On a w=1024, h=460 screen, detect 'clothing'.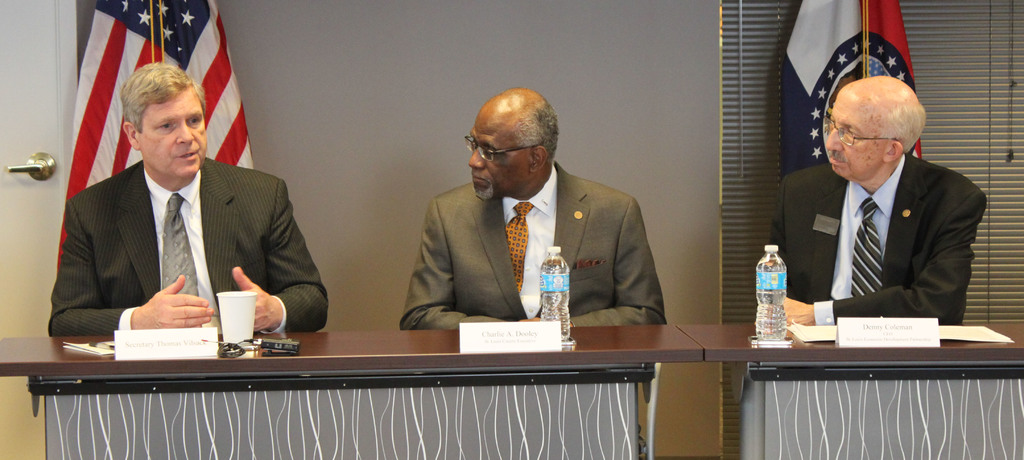
396,161,669,329.
